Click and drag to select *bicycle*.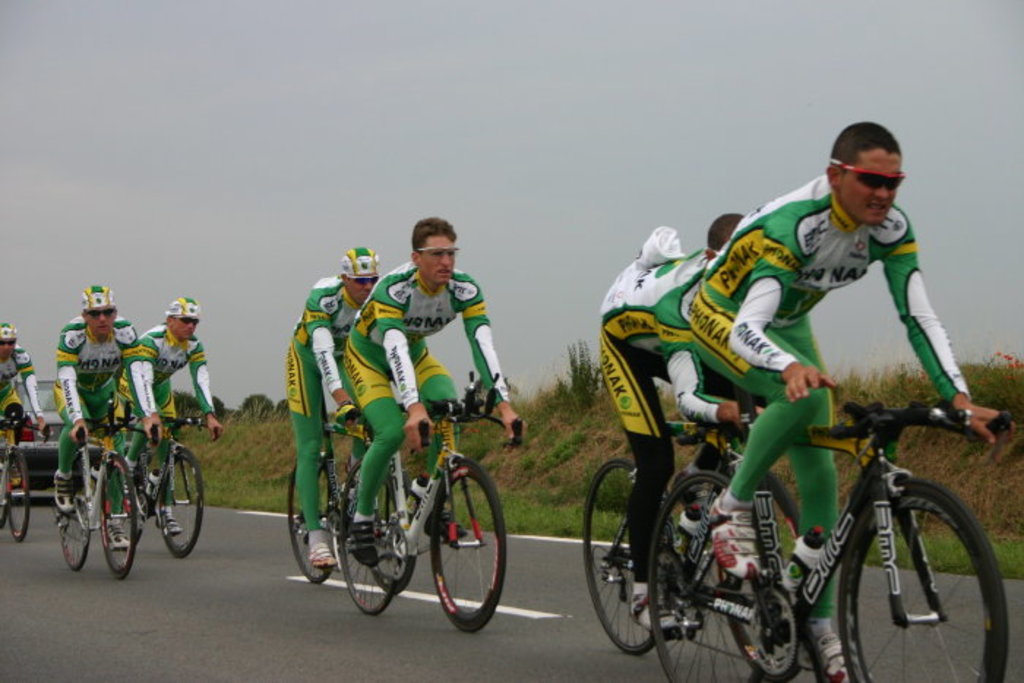
Selection: l=108, t=408, r=237, b=563.
